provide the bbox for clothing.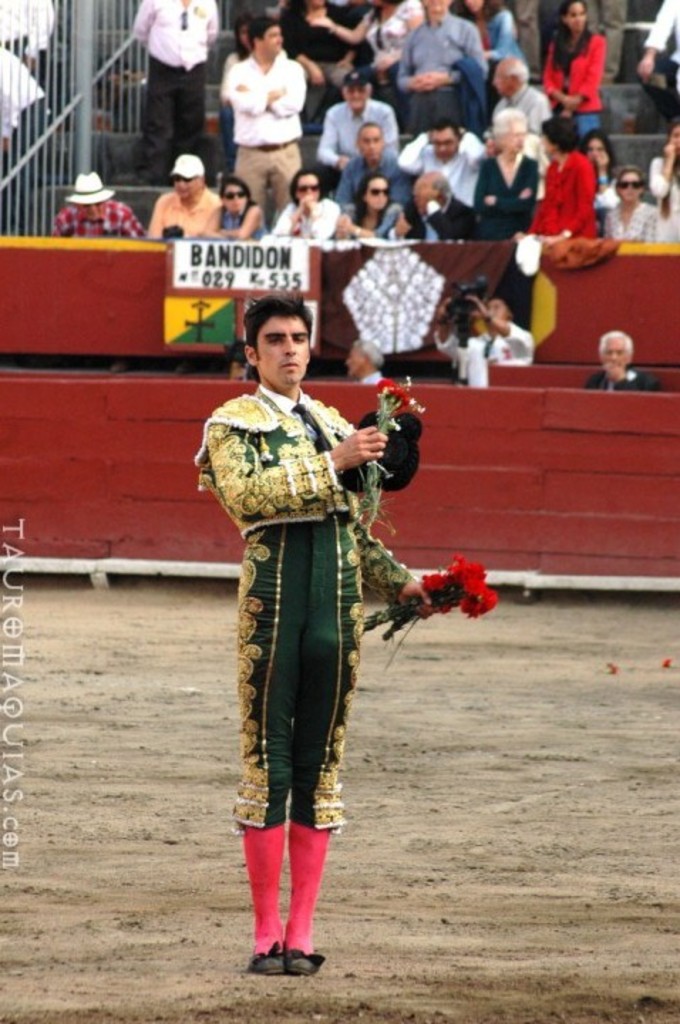
pyautogui.locateOnScreen(467, 0, 542, 80).
